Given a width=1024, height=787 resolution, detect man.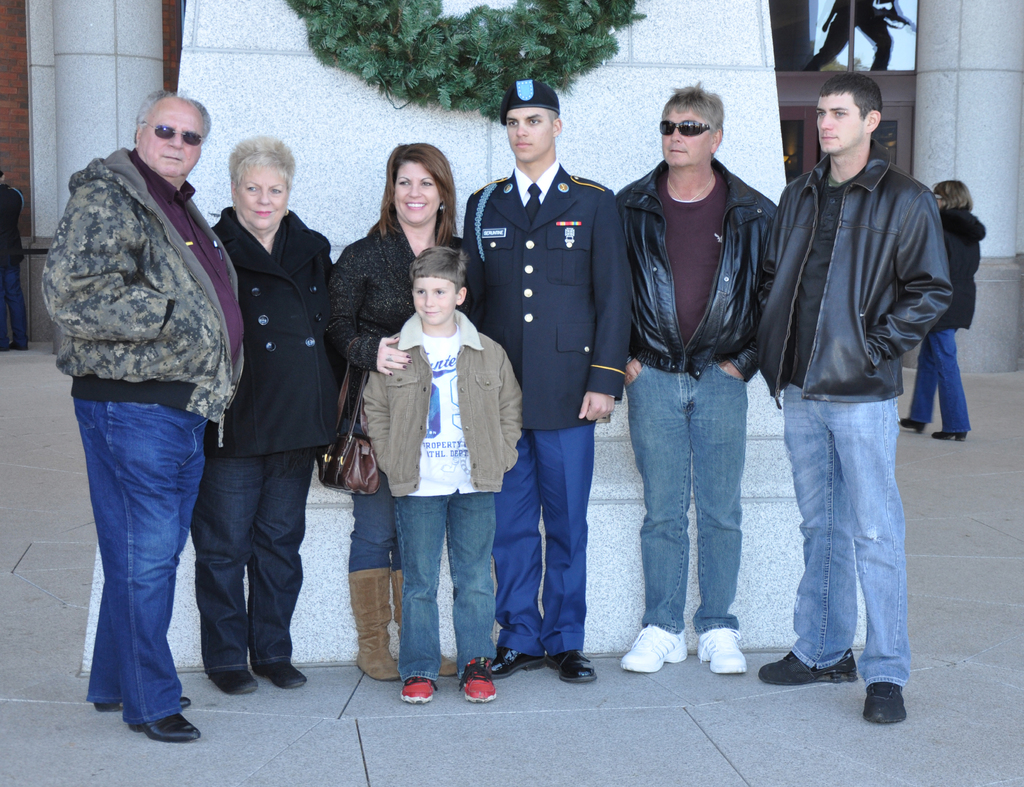
[x1=454, y1=87, x2=641, y2=679].
